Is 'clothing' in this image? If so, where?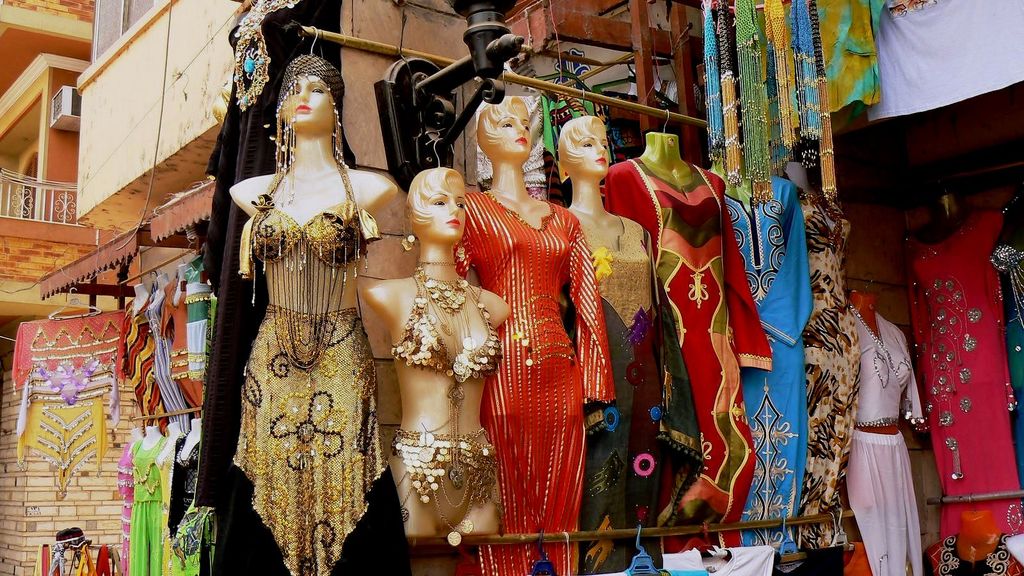
Yes, at (914, 207, 1012, 538).
